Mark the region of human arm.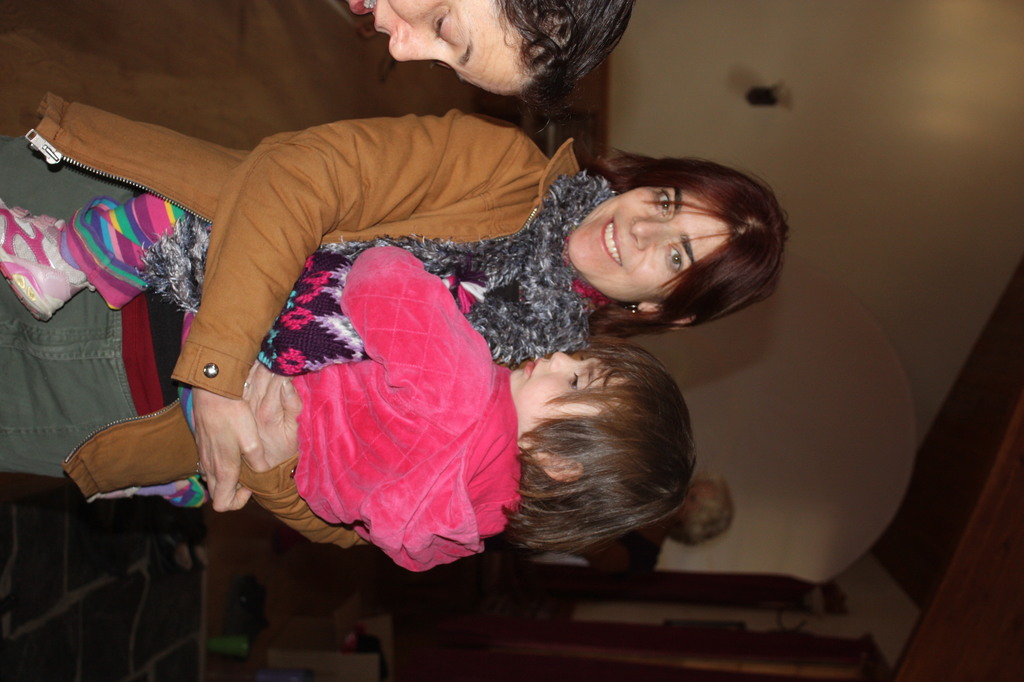
Region: bbox=[234, 359, 375, 547].
